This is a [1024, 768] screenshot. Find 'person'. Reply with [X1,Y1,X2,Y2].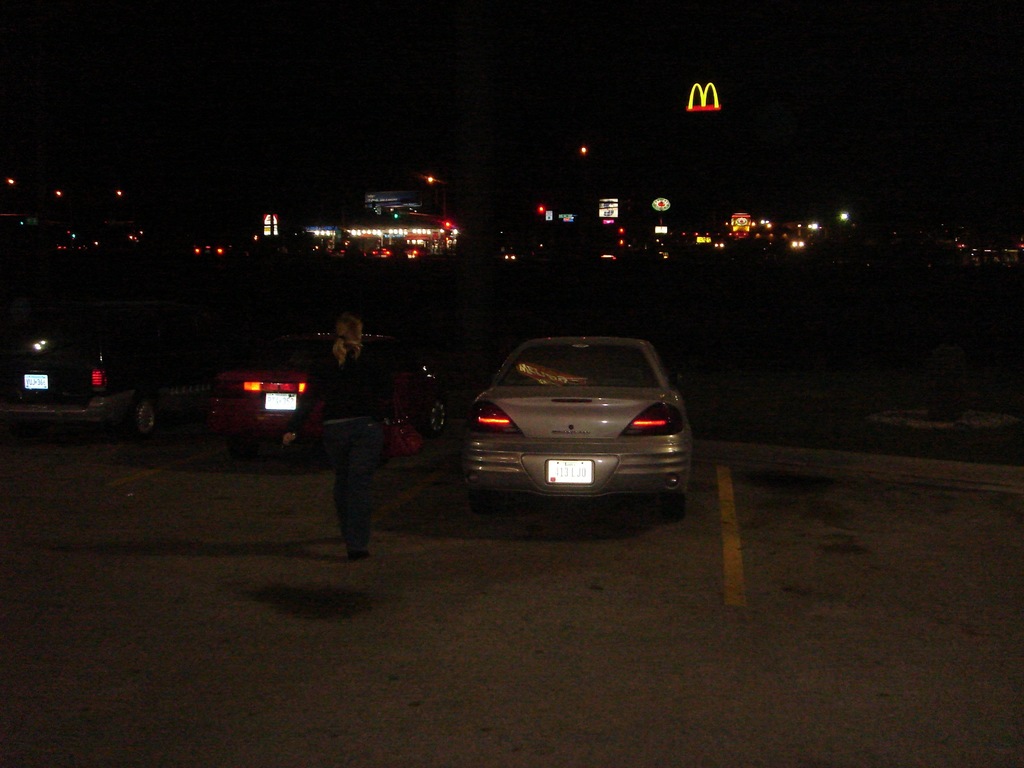
[303,291,399,564].
